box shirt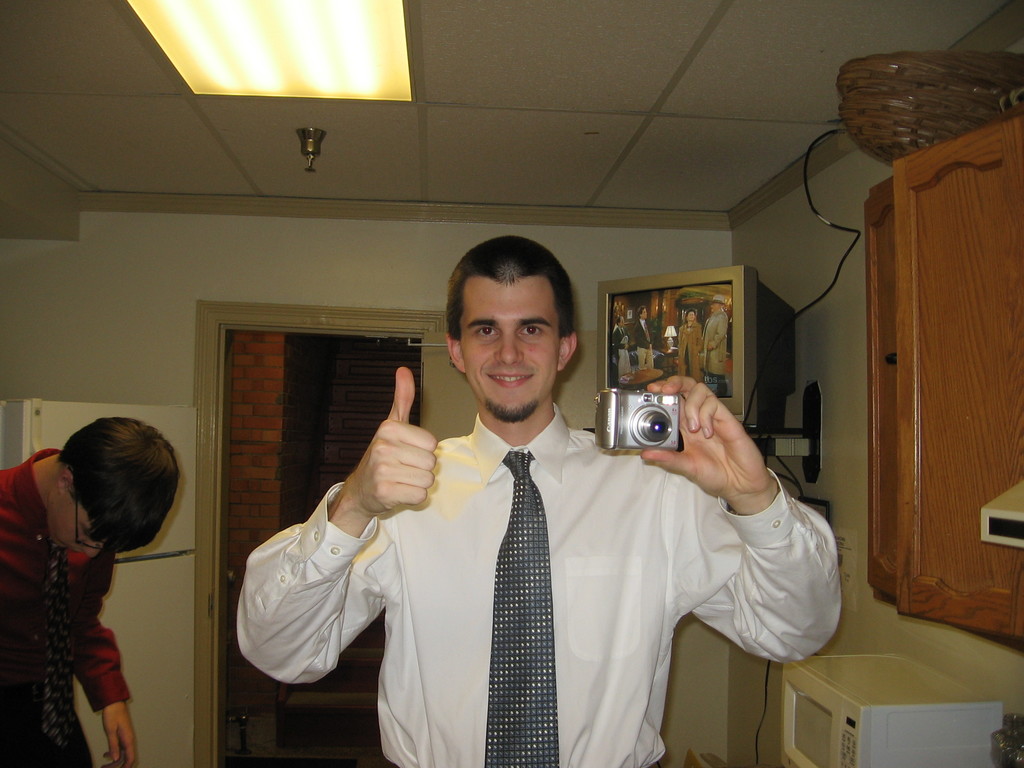
bbox=(237, 400, 840, 767)
